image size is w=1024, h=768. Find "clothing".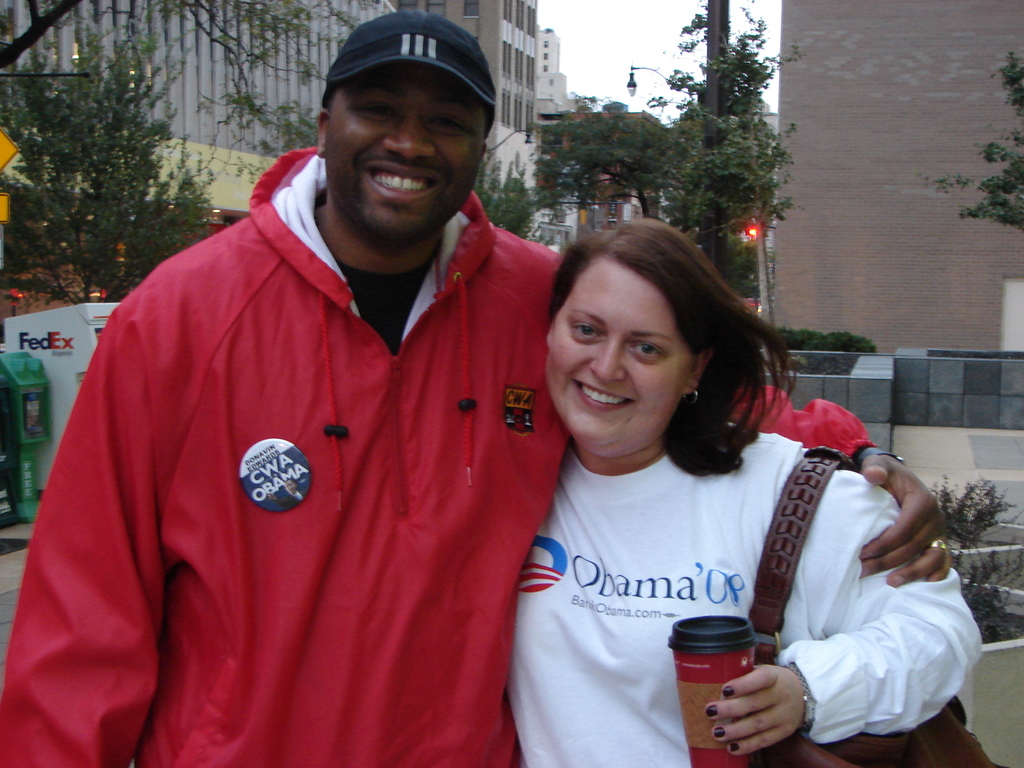
(0,140,881,767).
